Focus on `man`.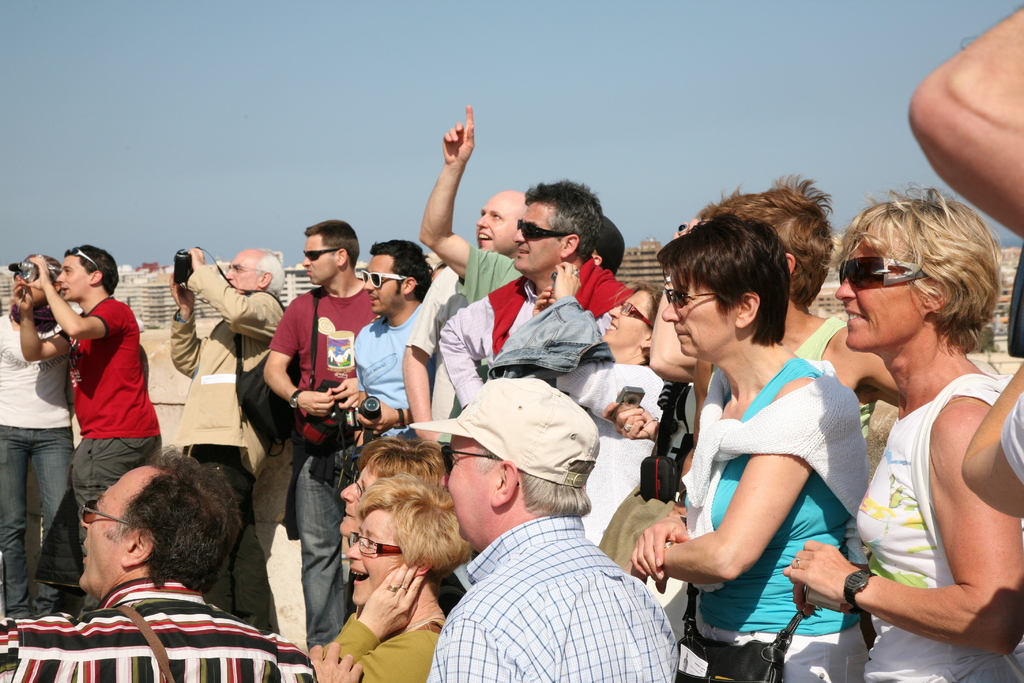
Focused at pyautogui.locateOnScreen(419, 105, 626, 444).
